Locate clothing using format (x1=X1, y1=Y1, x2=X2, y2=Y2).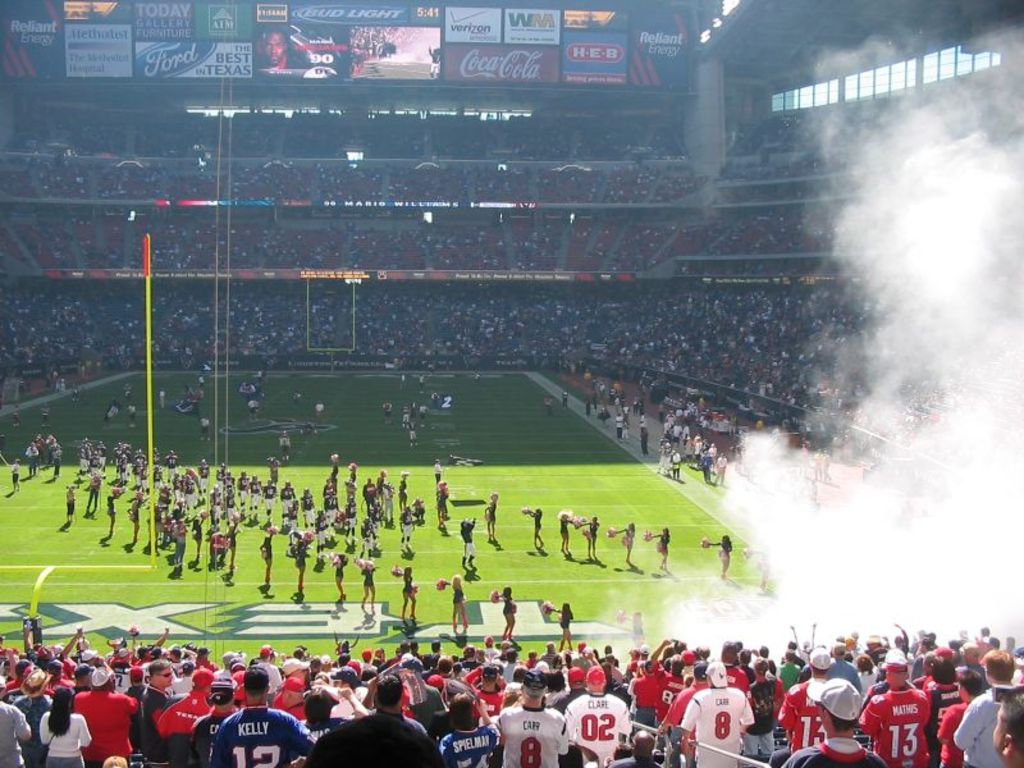
(x1=412, y1=420, x2=419, y2=449).
